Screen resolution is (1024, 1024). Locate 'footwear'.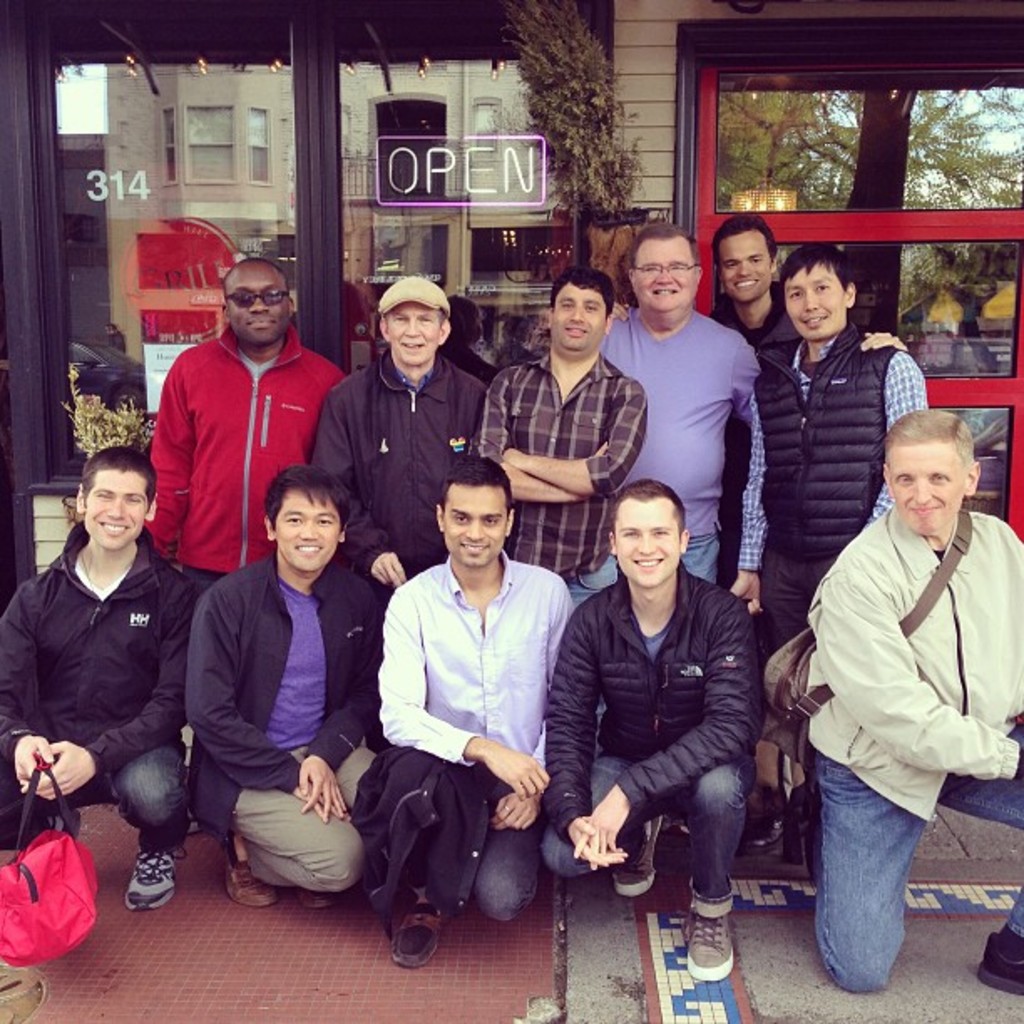
Rect(977, 932, 1022, 999).
